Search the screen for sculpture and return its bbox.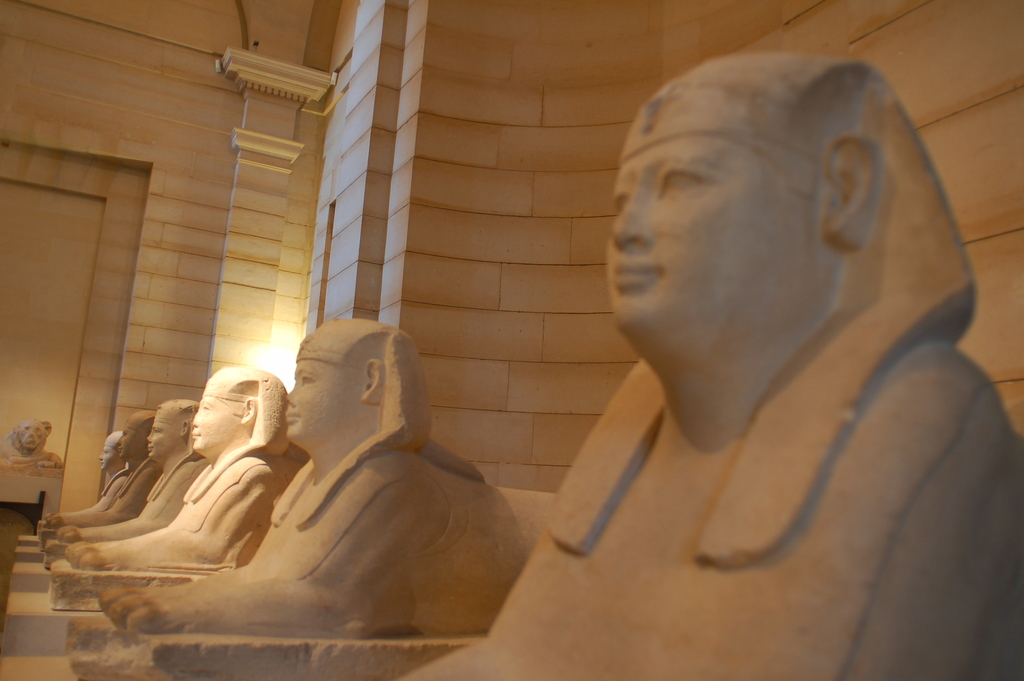
Found: <box>362,53,1019,680</box>.
